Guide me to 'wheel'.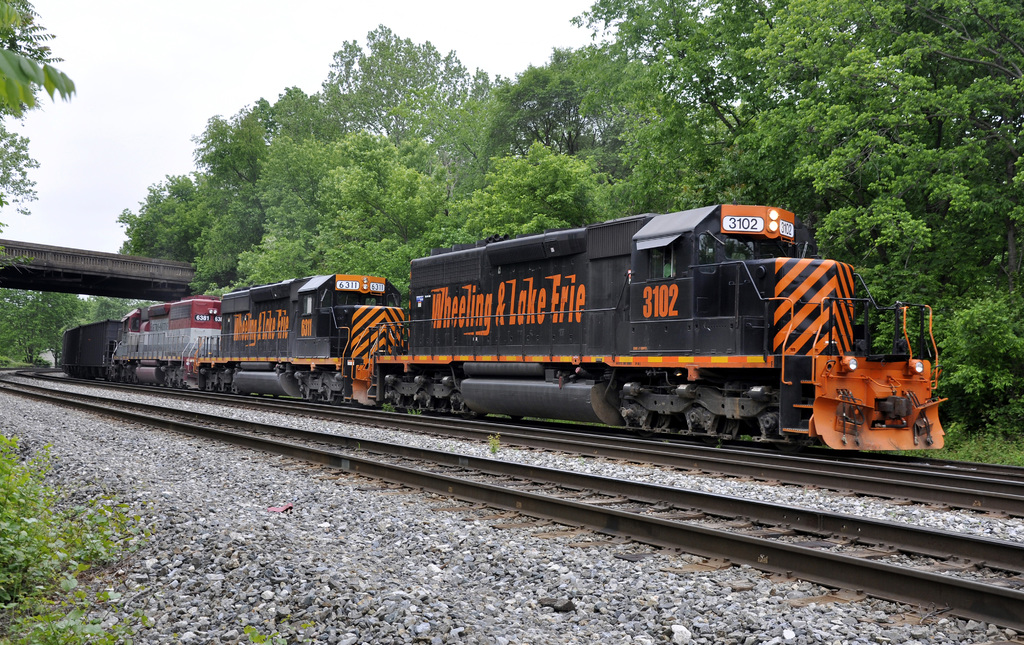
Guidance: bbox=(308, 394, 317, 403).
